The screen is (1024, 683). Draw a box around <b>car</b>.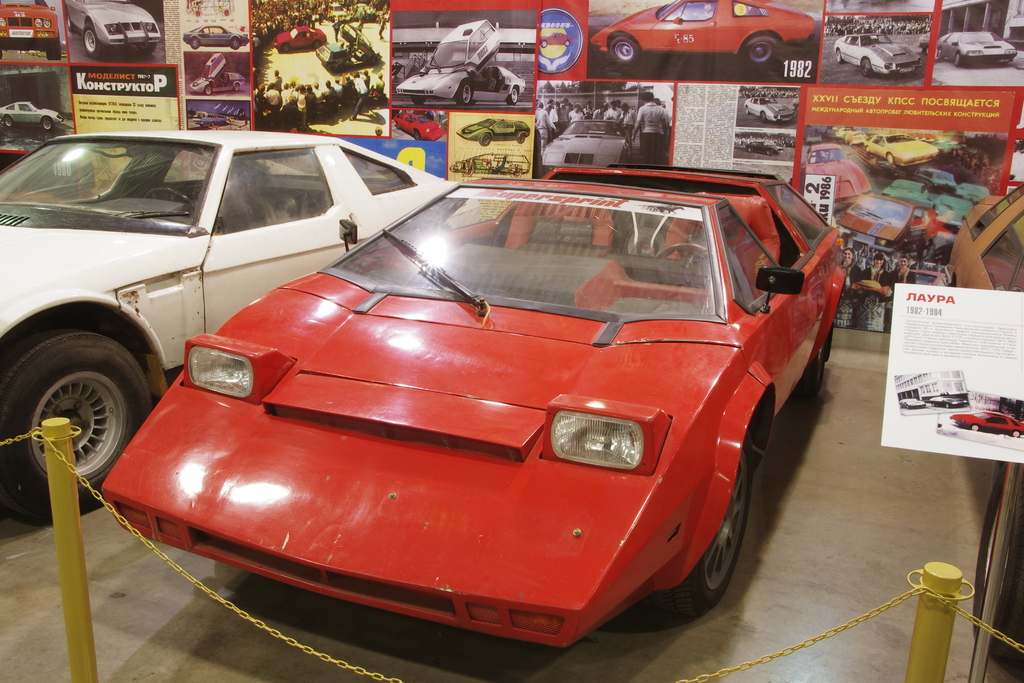
pyautogui.locateOnScreen(397, 19, 504, 103).
